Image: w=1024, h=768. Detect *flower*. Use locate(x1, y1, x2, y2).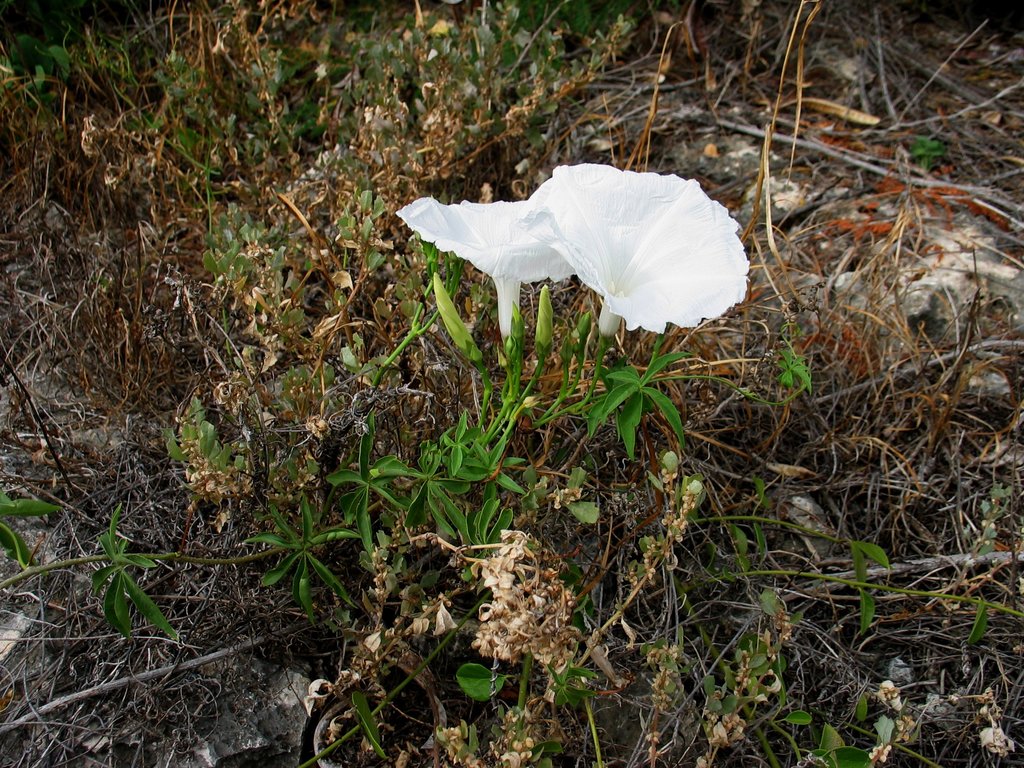
locate(394, 199, 582, 347).
